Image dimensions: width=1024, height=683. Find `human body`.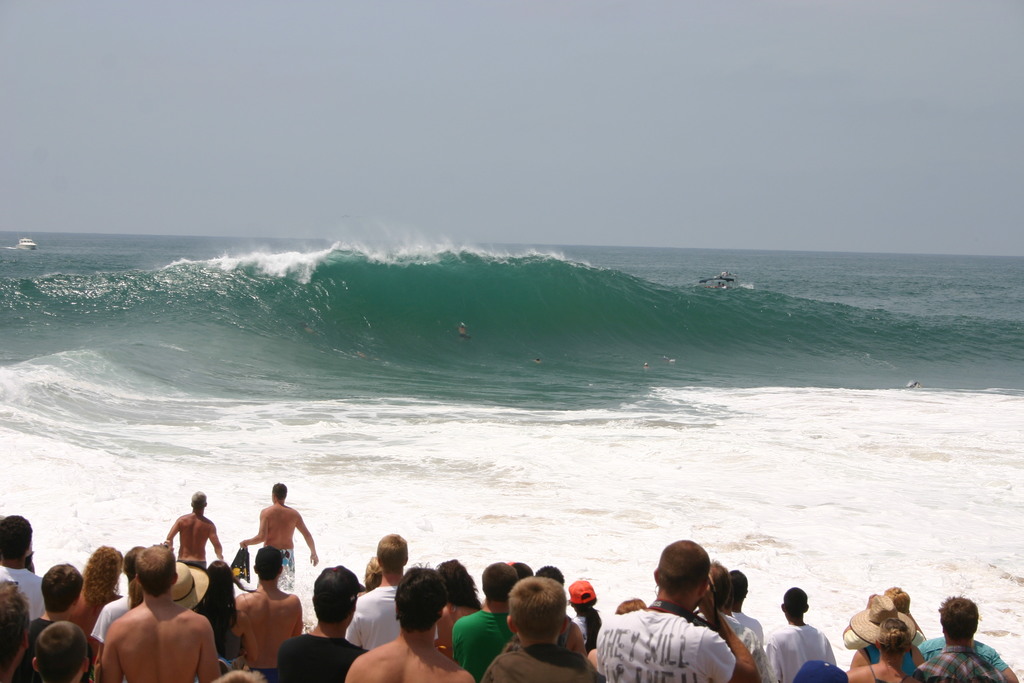
<box>695,563,726,619</box>.
